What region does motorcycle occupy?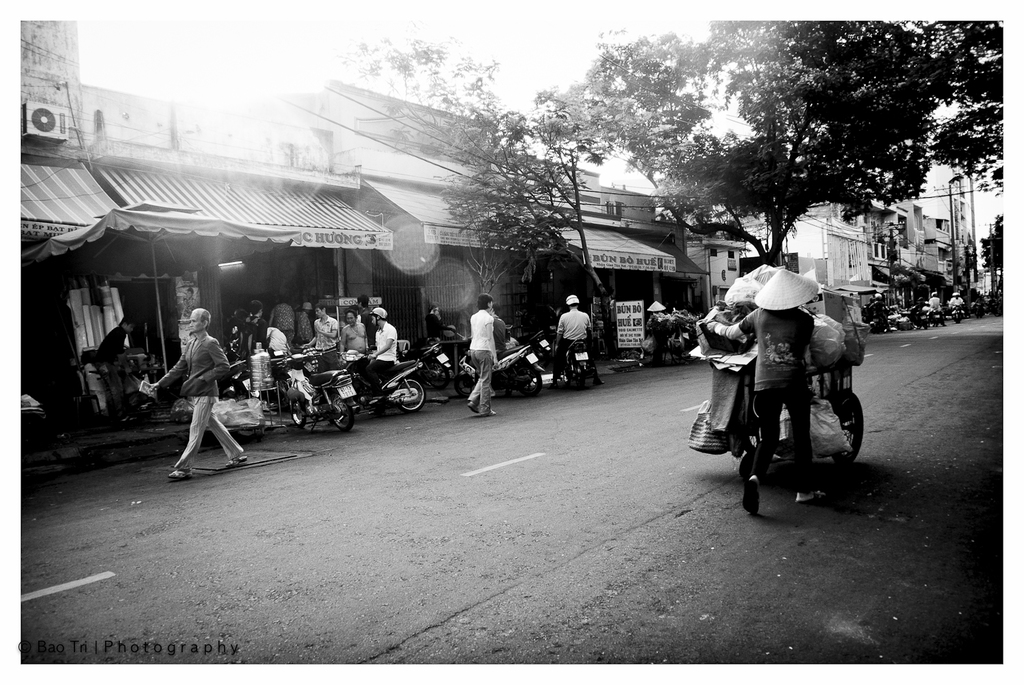
BBox(743, 287, 869, 458).
